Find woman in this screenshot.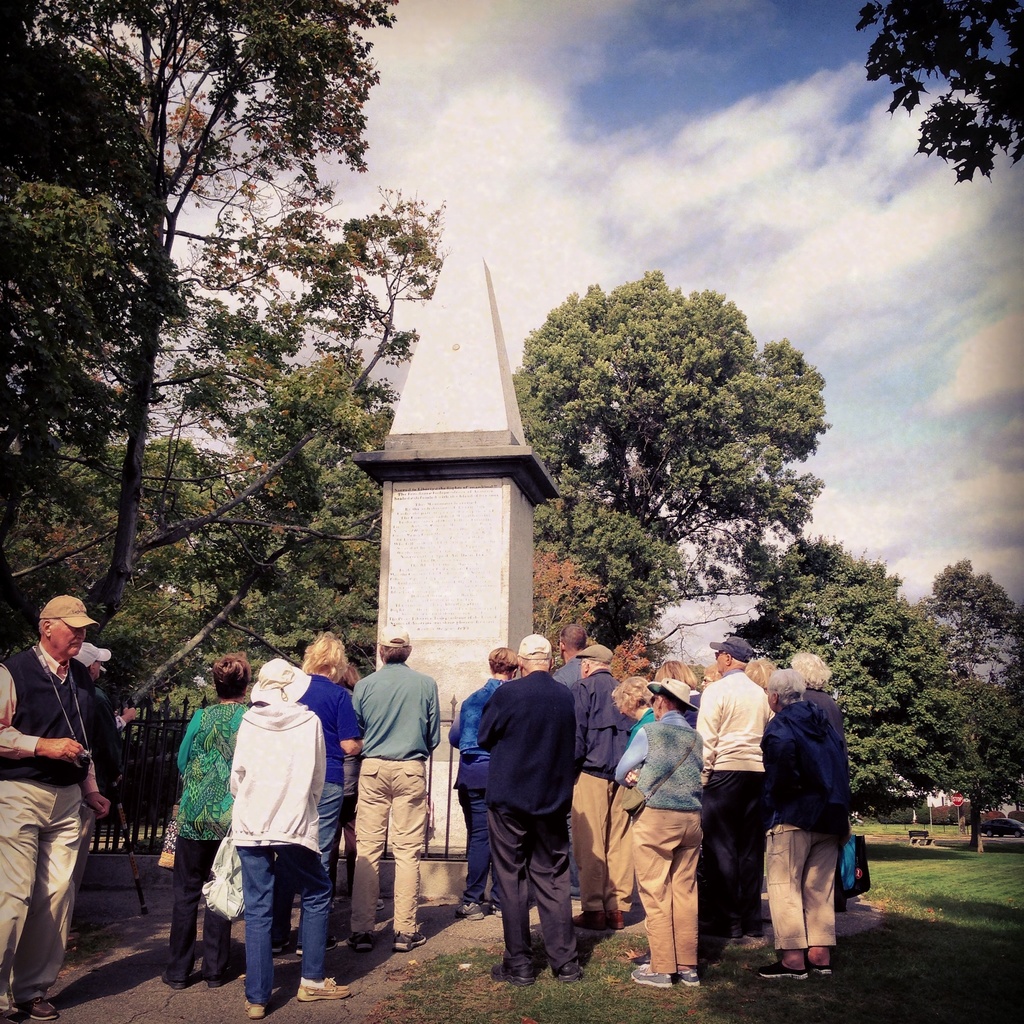
The bounding box for woman is bbox(154, 644, 249, 988).
